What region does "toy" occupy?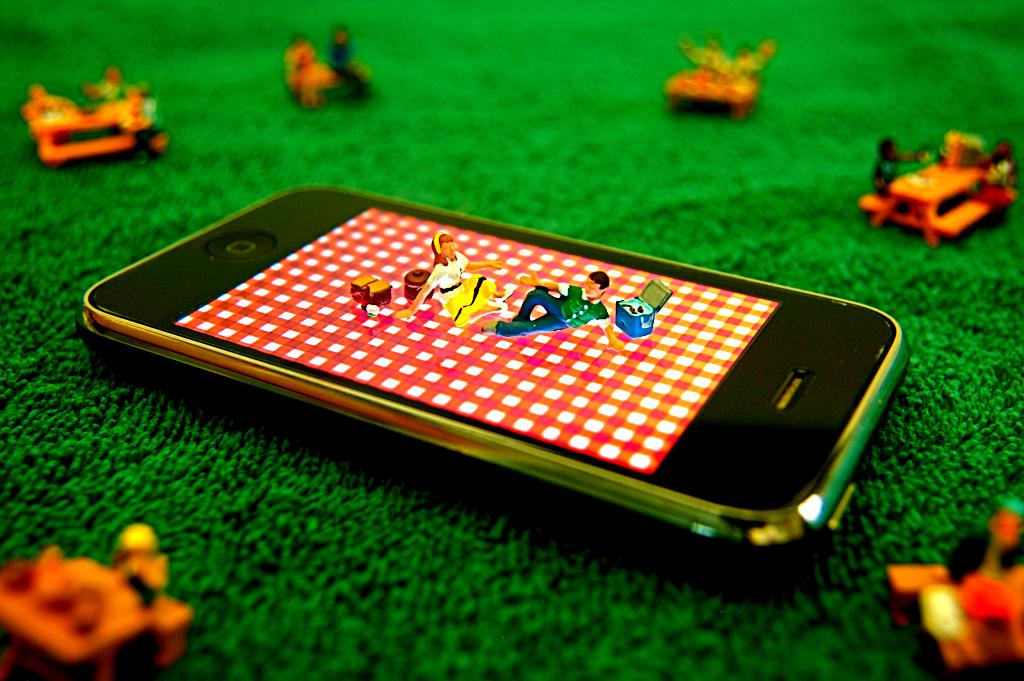
[884, 514, 1023, 680].
